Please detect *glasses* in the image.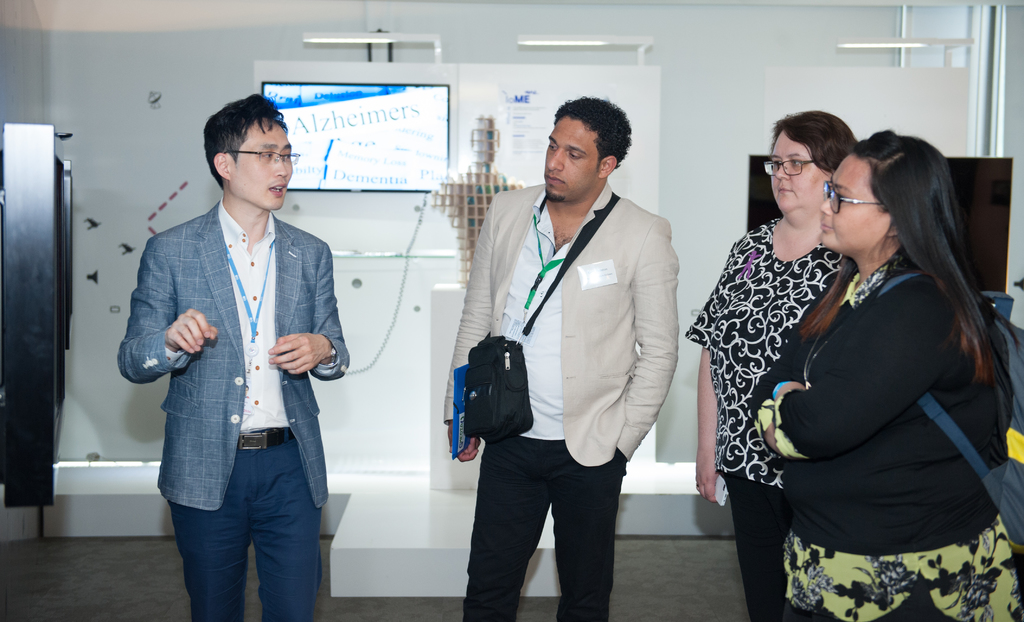
(left=820, top=177, right=884, bottom=214).
